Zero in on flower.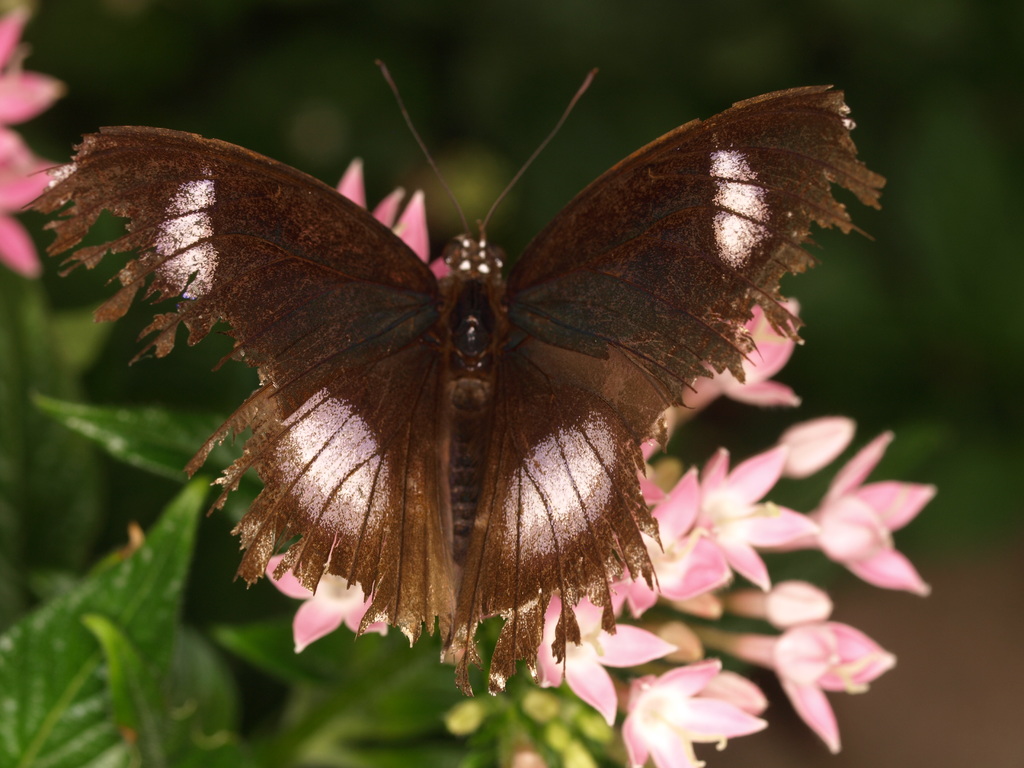
Zeroed in: <box>761,605,896,737</box>.
